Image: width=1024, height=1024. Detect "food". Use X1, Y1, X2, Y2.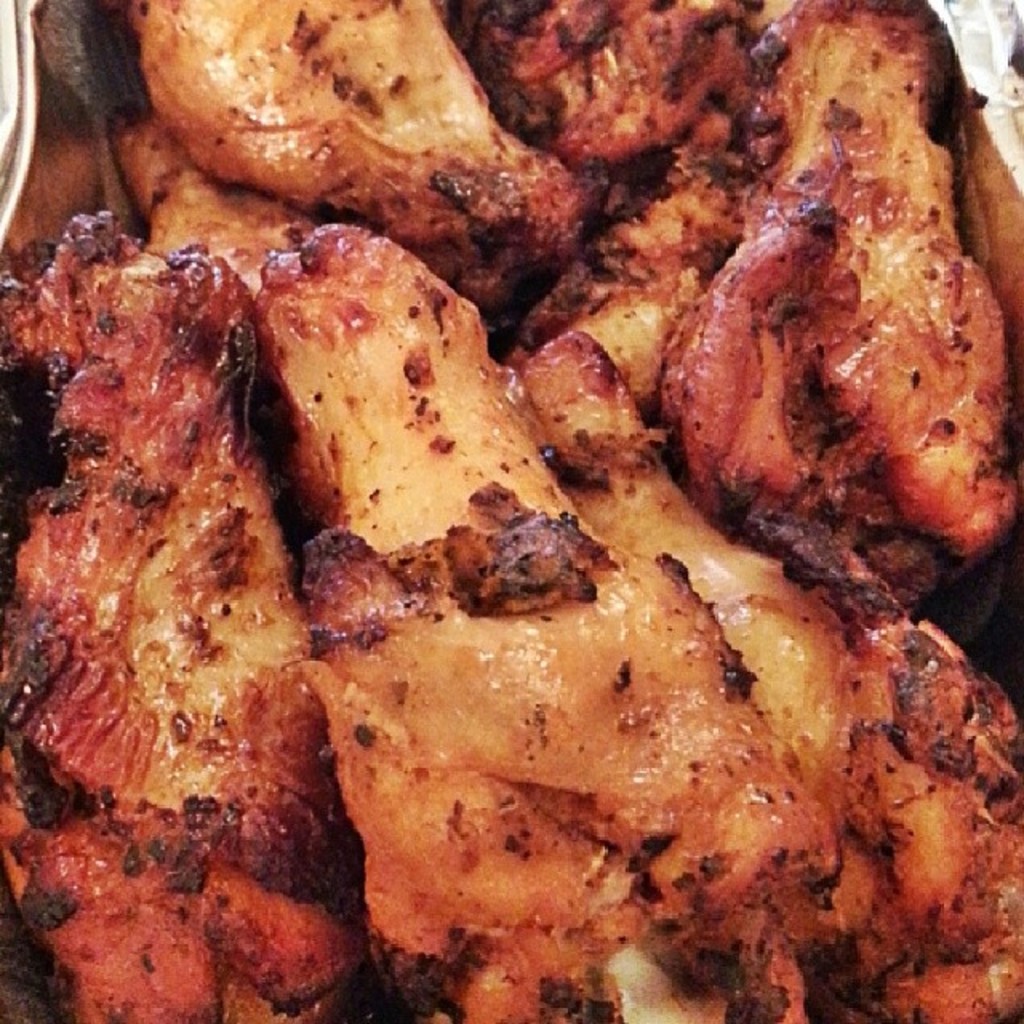
54, 72, 979, 1000.
